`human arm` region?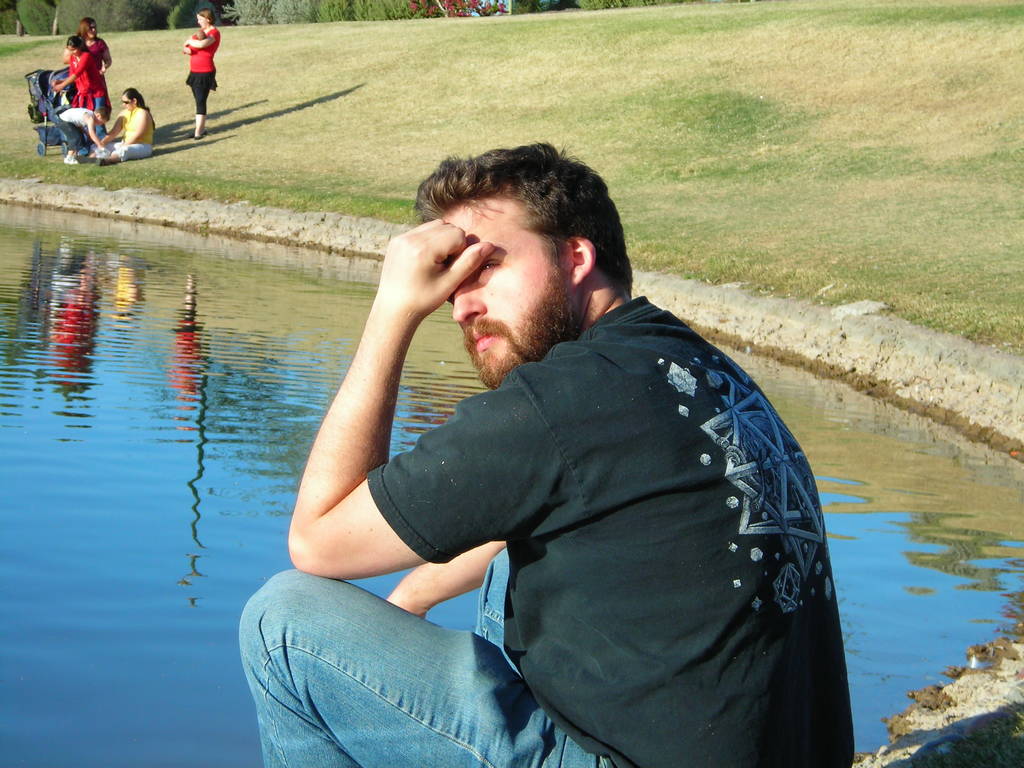
[x1=99, y1=109, x2=128, y2=147]
